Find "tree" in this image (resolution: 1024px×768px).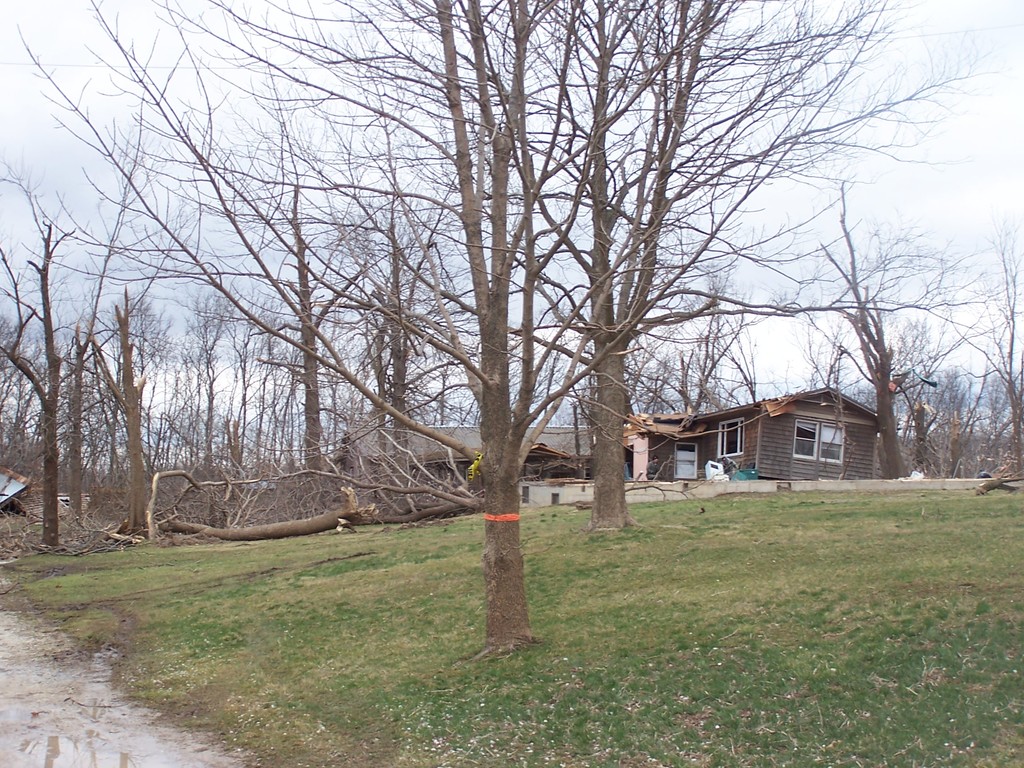
(282, 205, 475, 511).
